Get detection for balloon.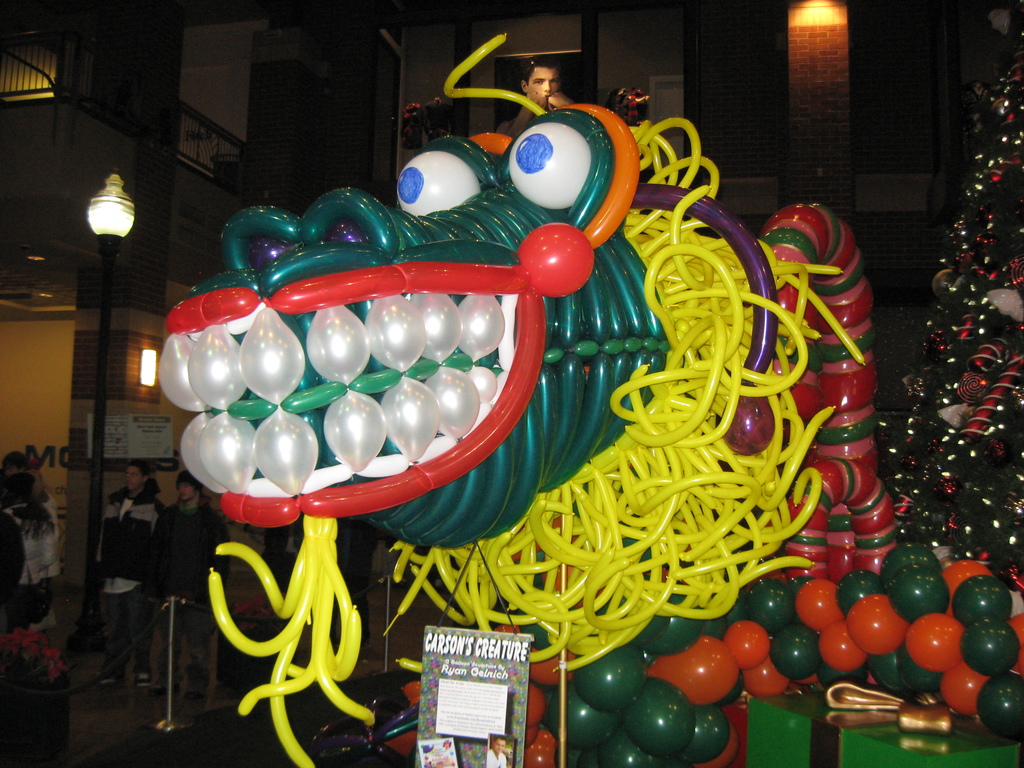
Detection: (623,678,695,760).
